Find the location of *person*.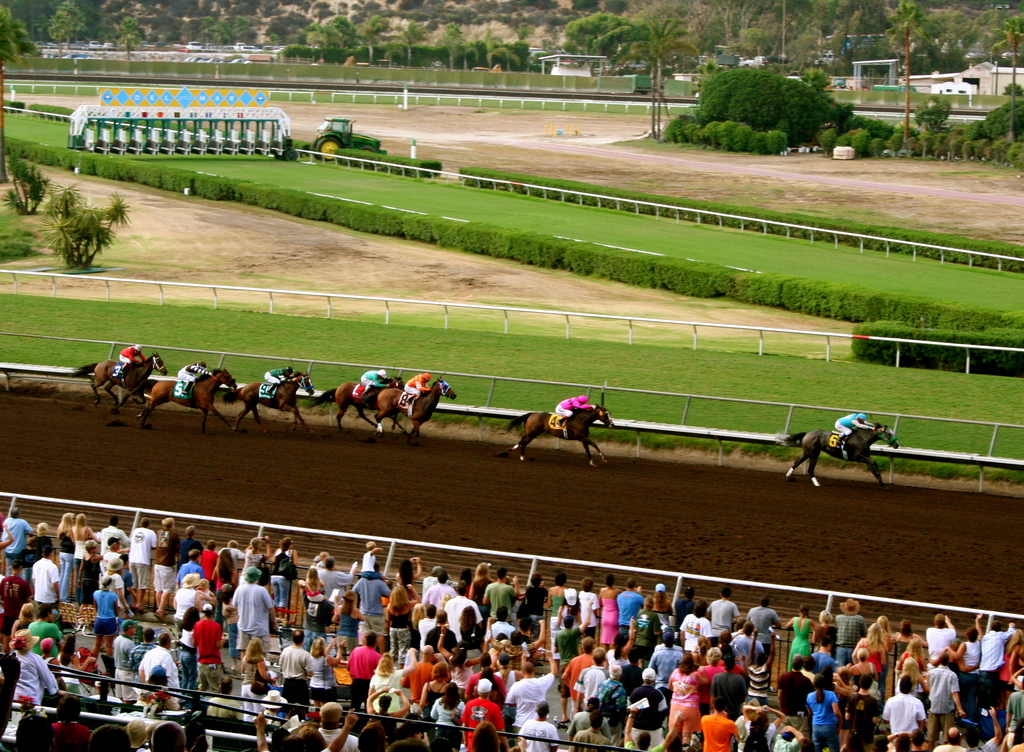
Location: x1=263, y1=368, x2=289, y2=397.
